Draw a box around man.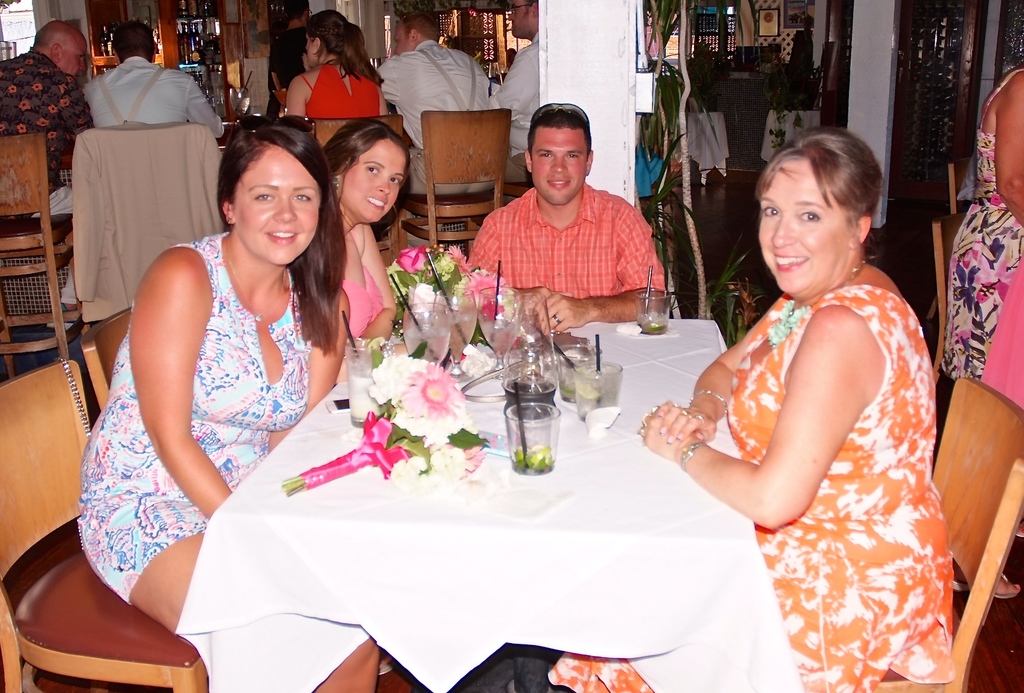
detection(265, 0, 315, 92).
